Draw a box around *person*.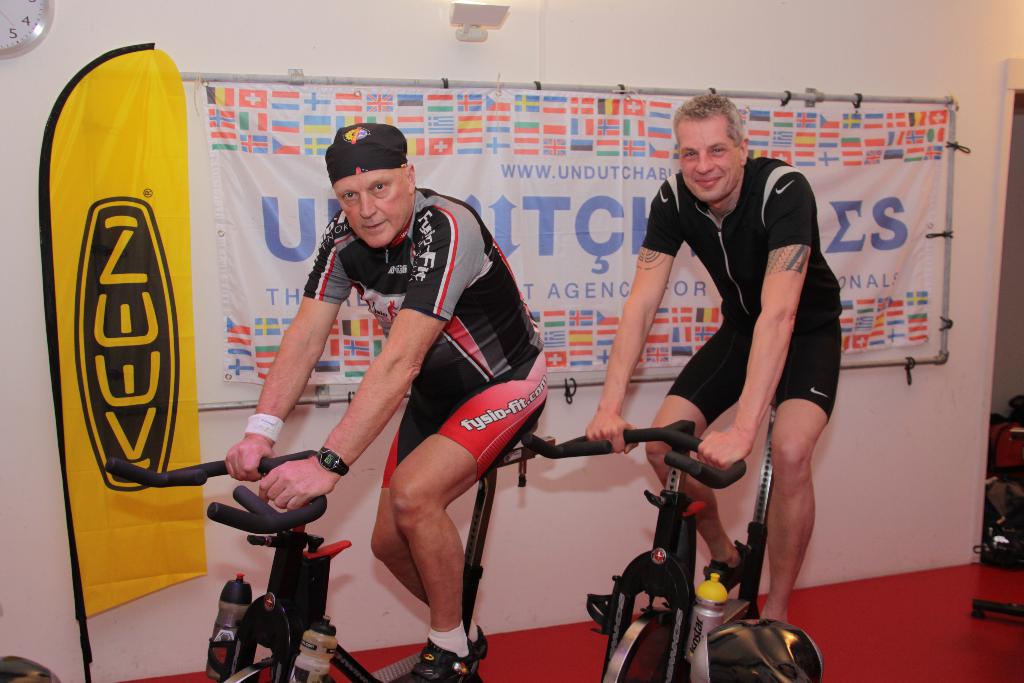
<box>586,90,840,630</box>.
